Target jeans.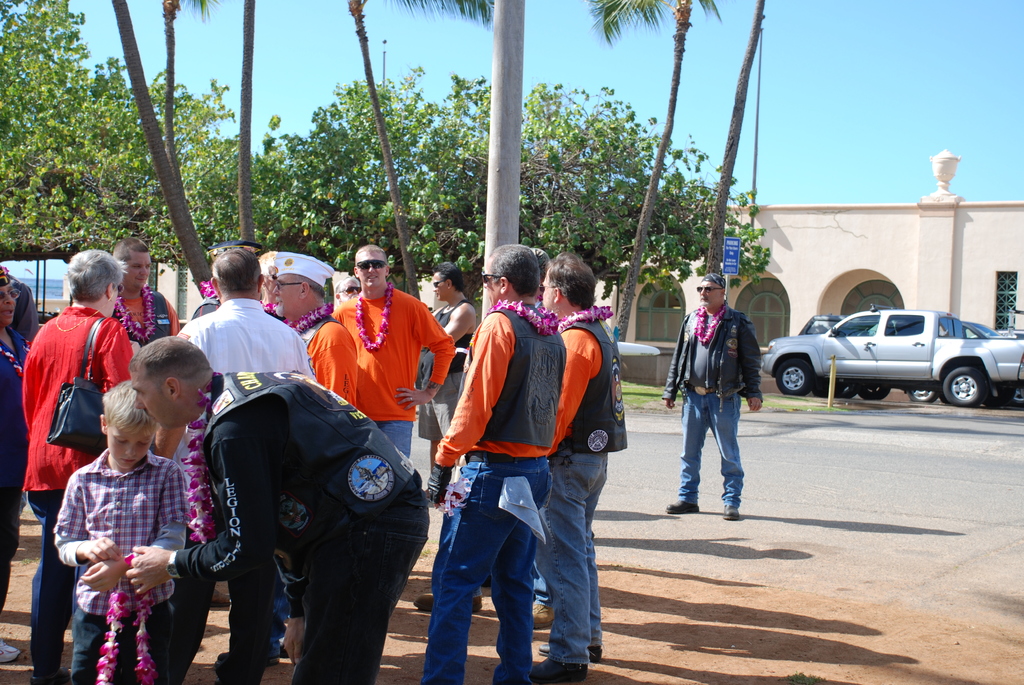
Target region: <bbox>280, 485, 426, 682</bbox>.
